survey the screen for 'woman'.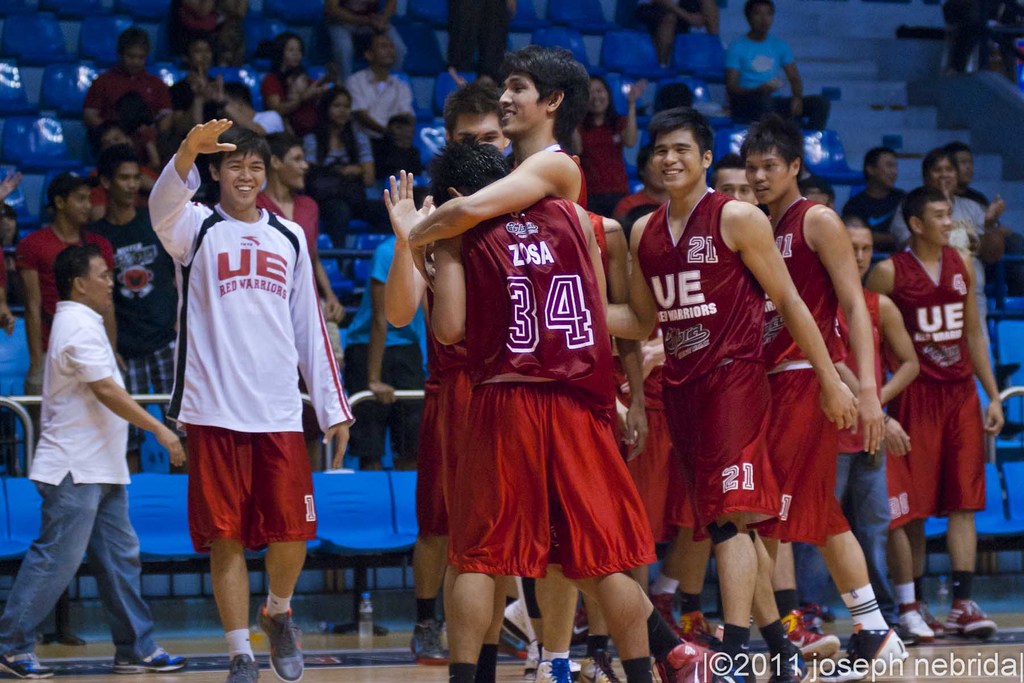
Survey found: 895,156,1005,259.
